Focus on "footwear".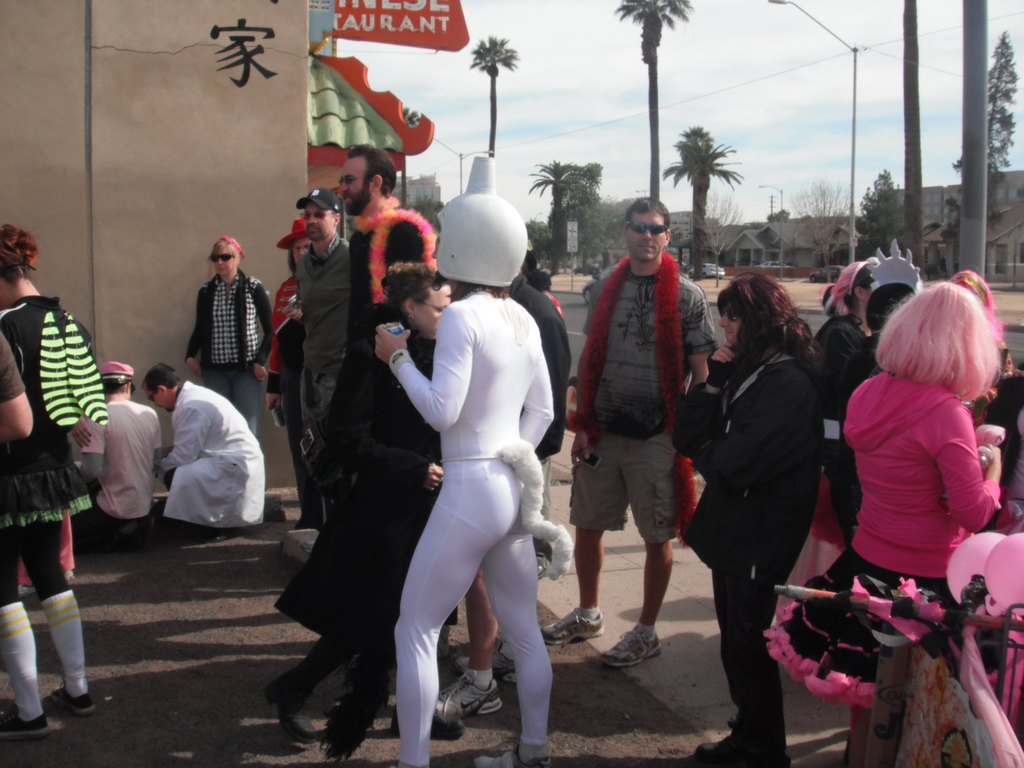
Focused at (left=1, top=712, right=47, bottom=729).
